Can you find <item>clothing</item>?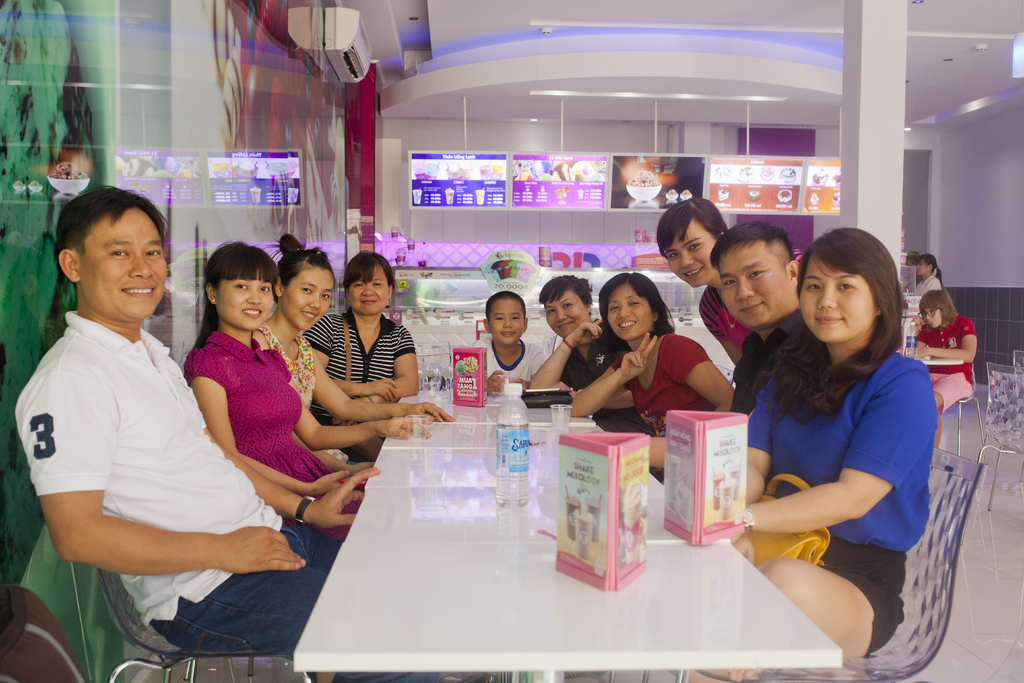
Yes, bounding box: BBox(255, 320, 354, 467).
